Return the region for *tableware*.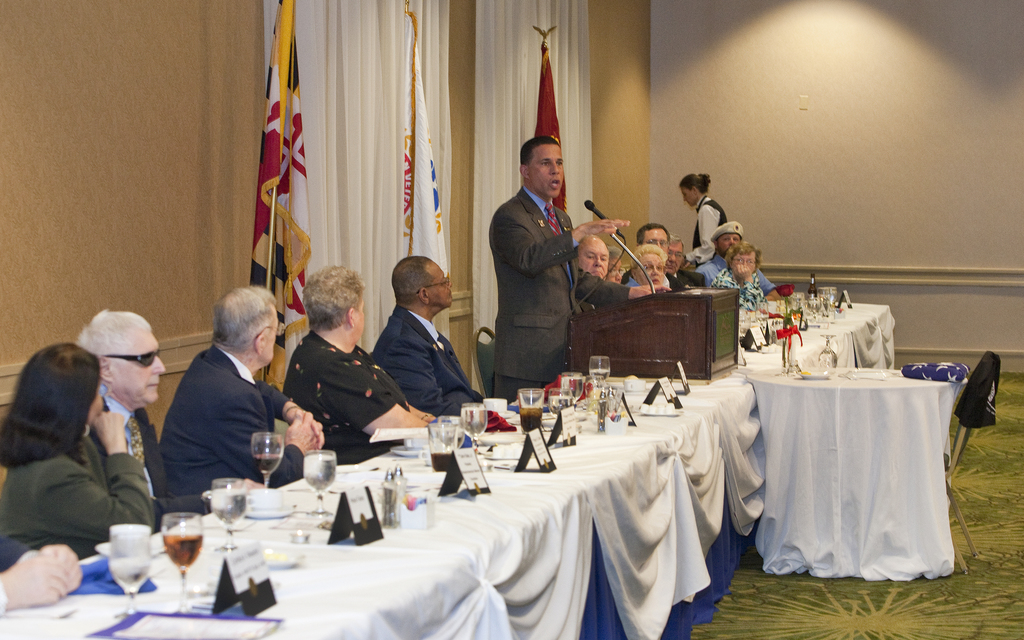
bbox=[136, 520, 204, 593].
